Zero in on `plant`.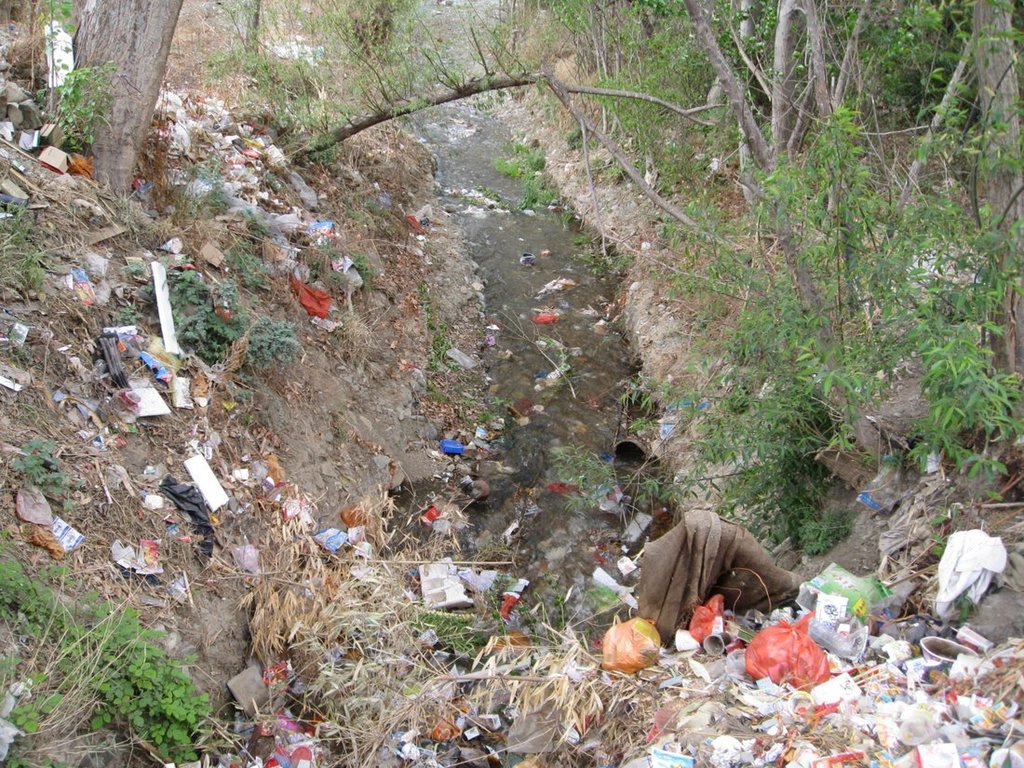
Zeroed in: <bbox>143, 93, 225, 214</bbox>.
